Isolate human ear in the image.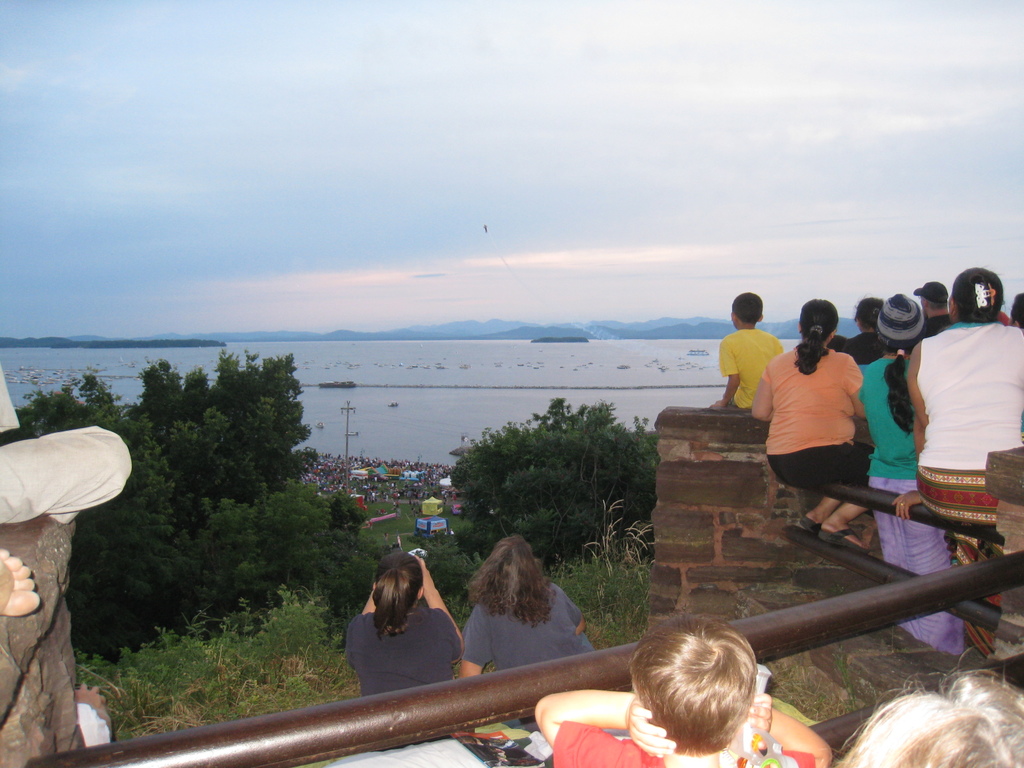
Isolated region: left=730, top=305, right=737, bottom=323.
